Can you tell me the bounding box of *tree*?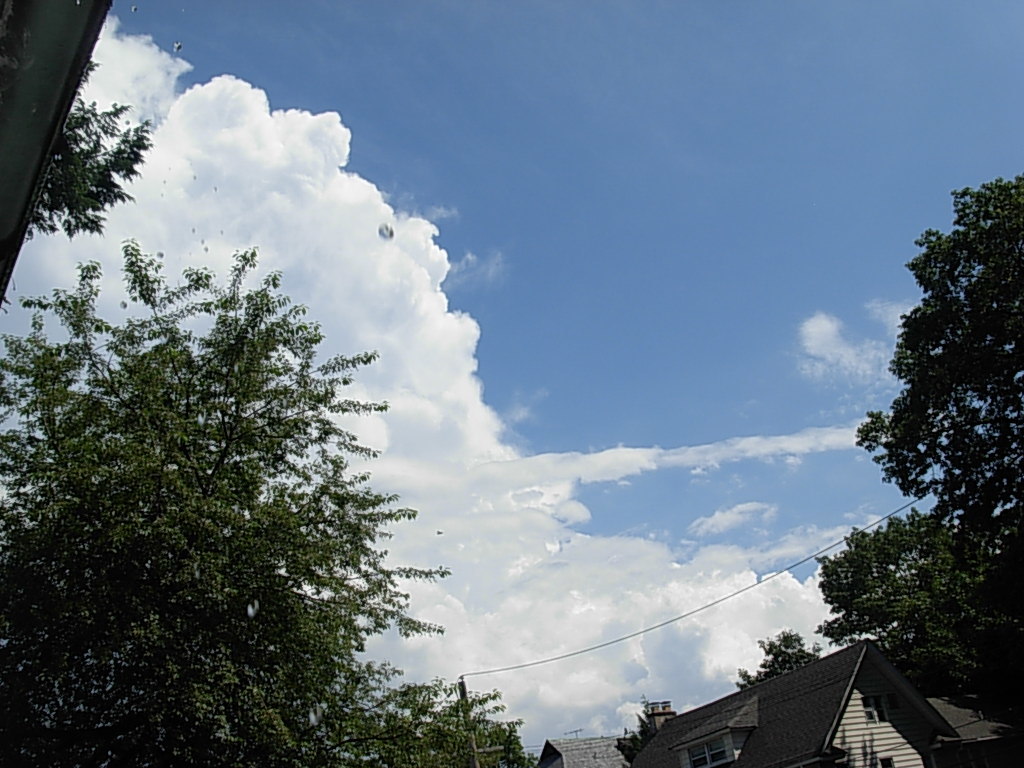
(0,221,550,766).
